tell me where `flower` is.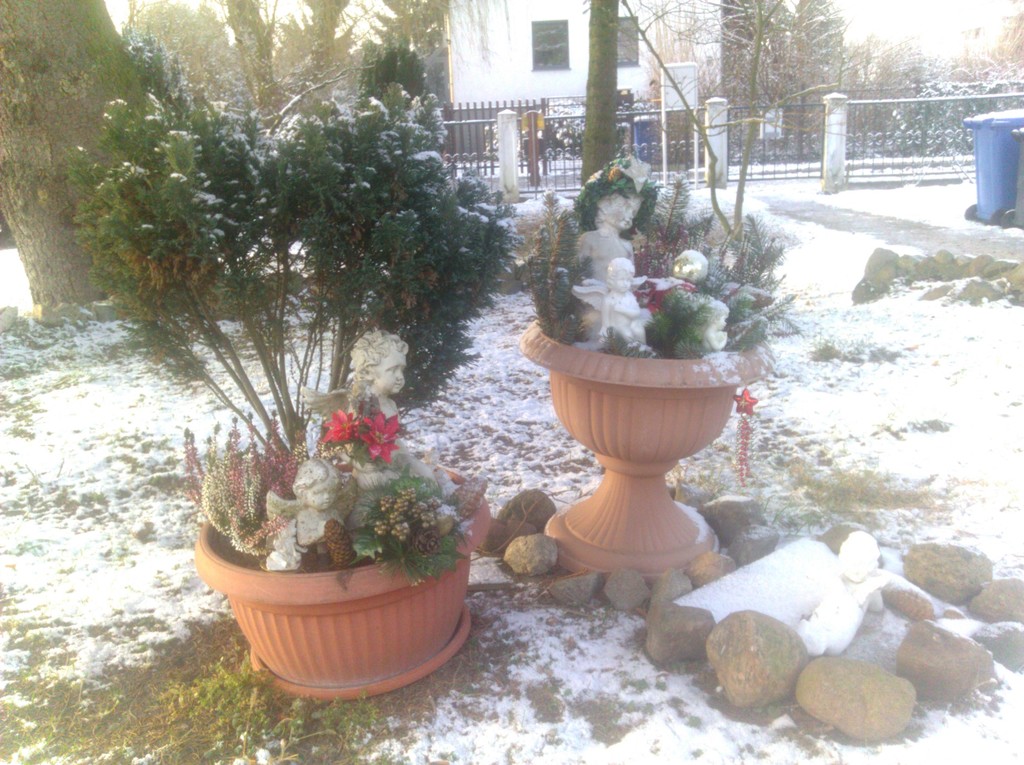
`flower` is at box(636, 280, 666, 310).
